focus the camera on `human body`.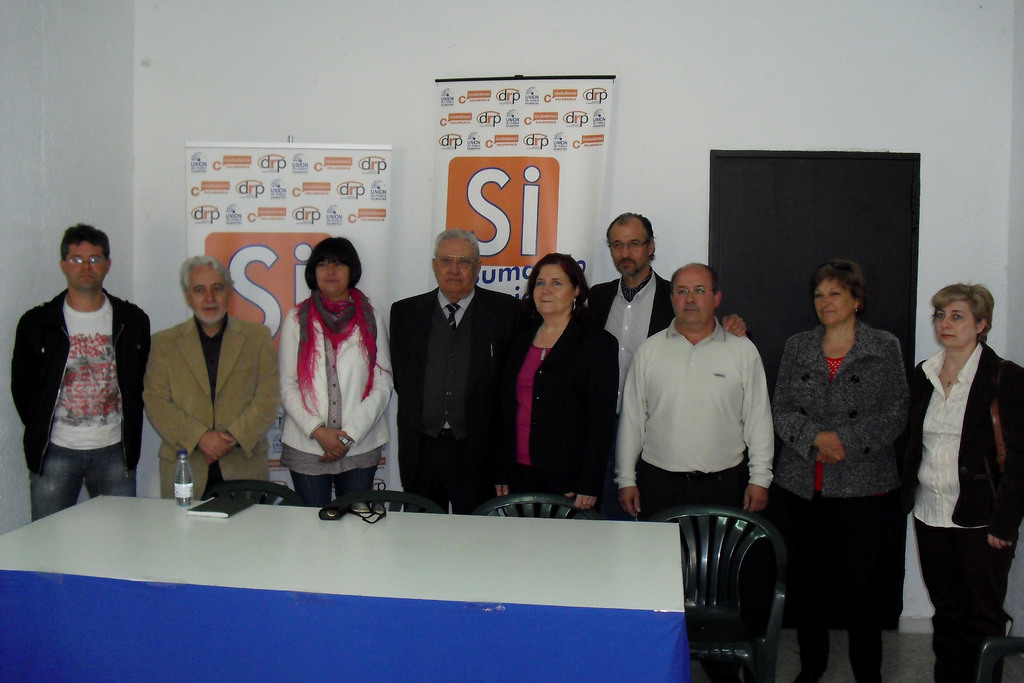
Focus region: select_region(387, 226, 518, 518).
